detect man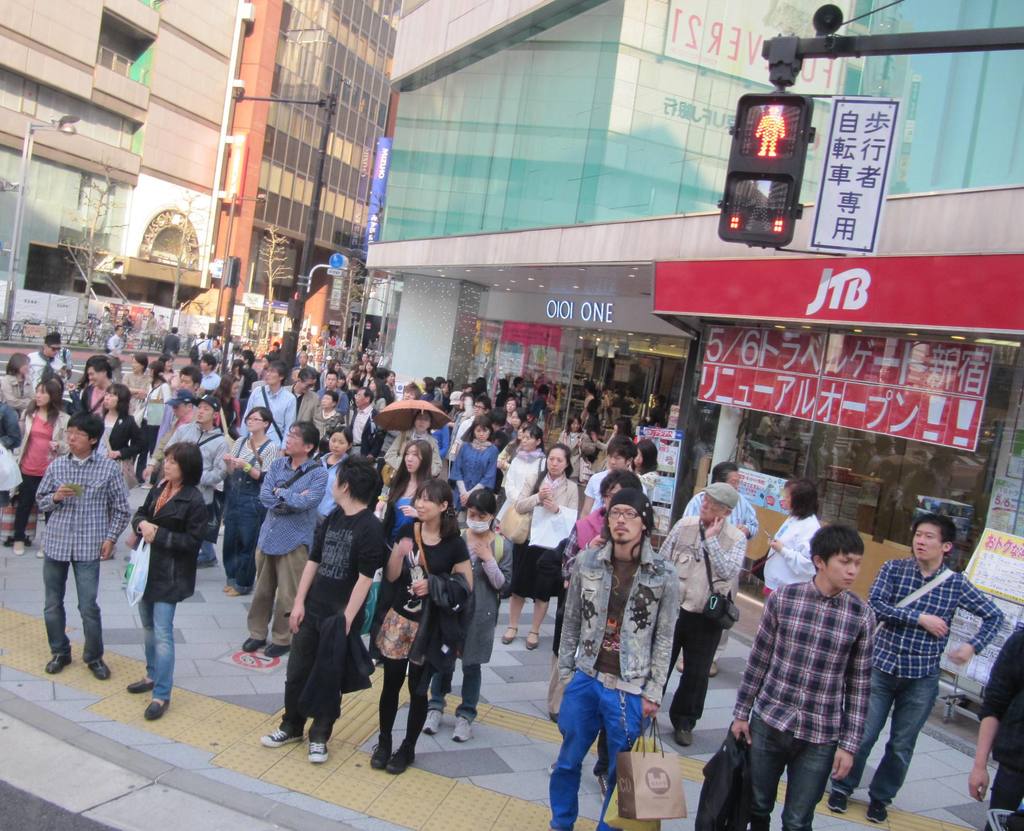
{"left": 292, "top": 346, "right": 310, "bottom": 372}
